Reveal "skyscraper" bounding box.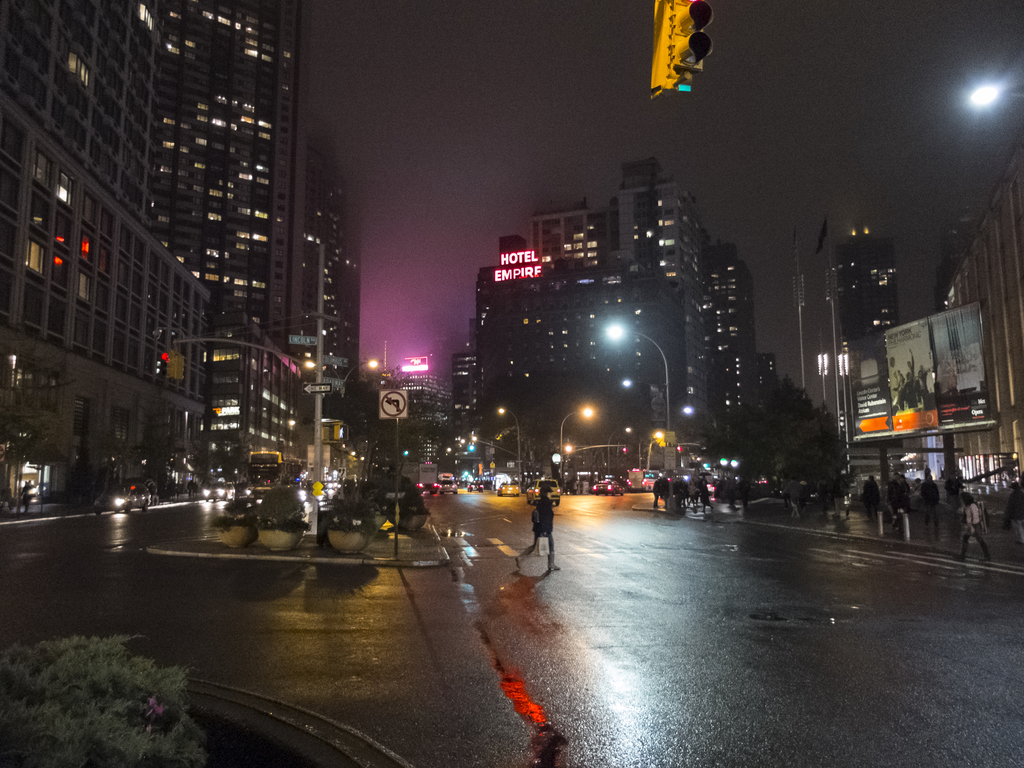
Revealed: region(934, 118, 1023, 468).
